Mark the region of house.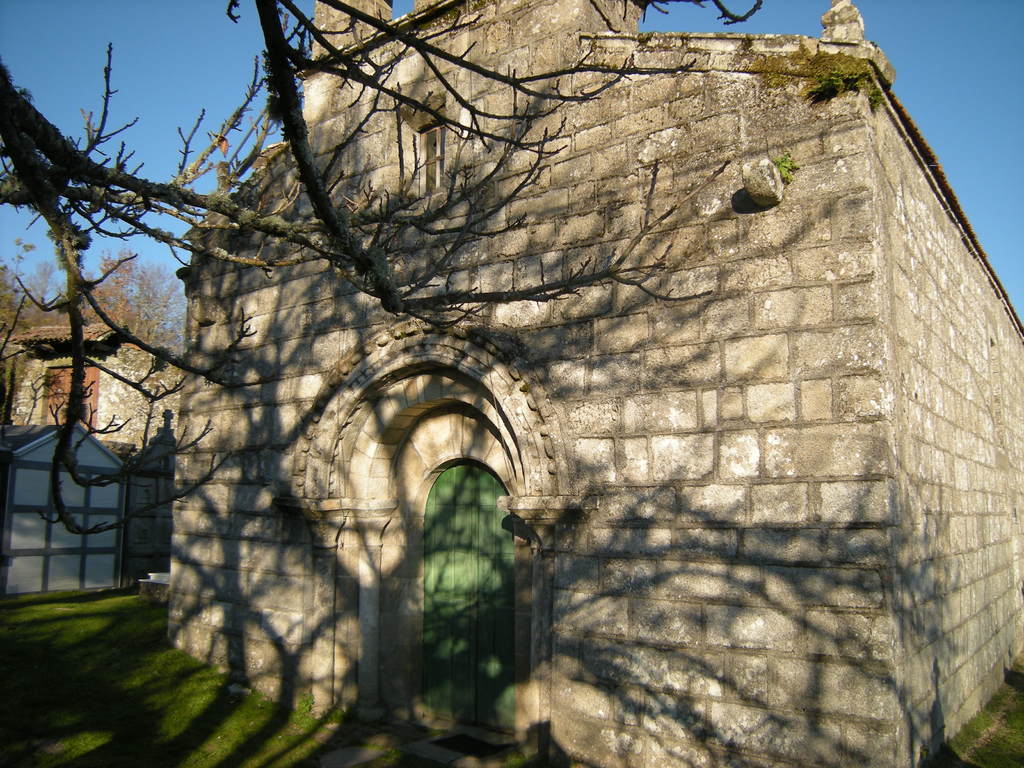
Region: detection(0, 435, 172, 618).
